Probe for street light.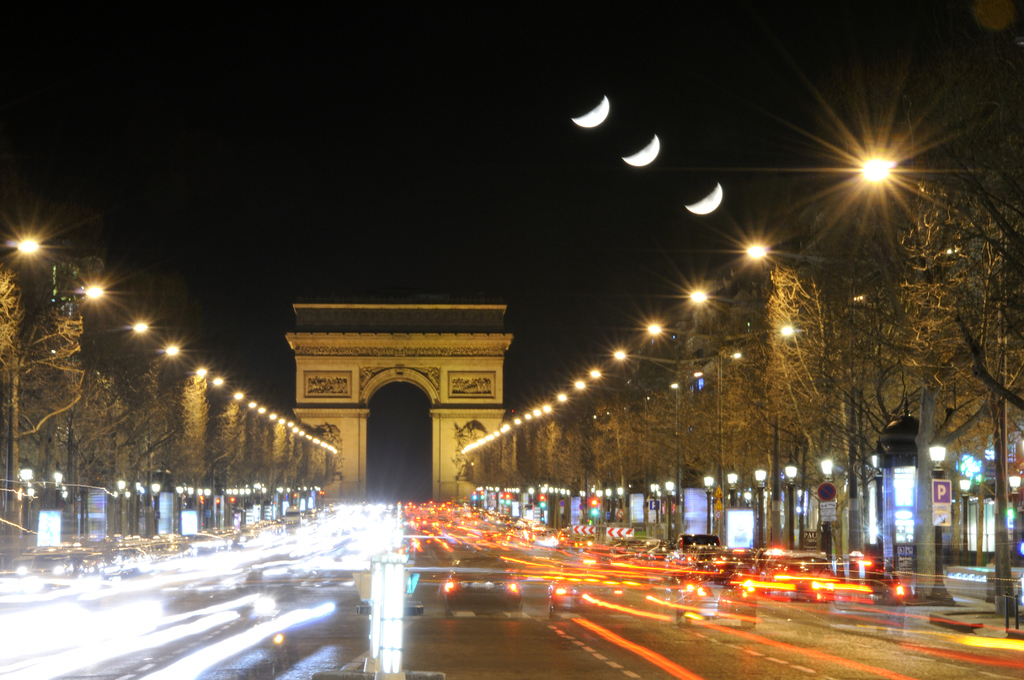
Probe result: [x1=116, y1=477, x2=125, y2=533].
